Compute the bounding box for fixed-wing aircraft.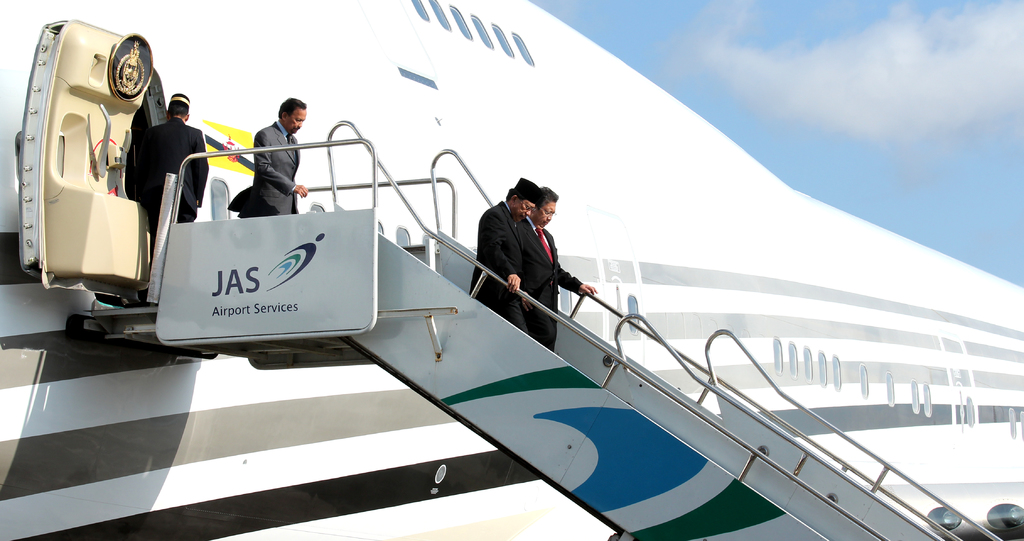
<bbox>0, 0, 1023, 540</bbox>.
